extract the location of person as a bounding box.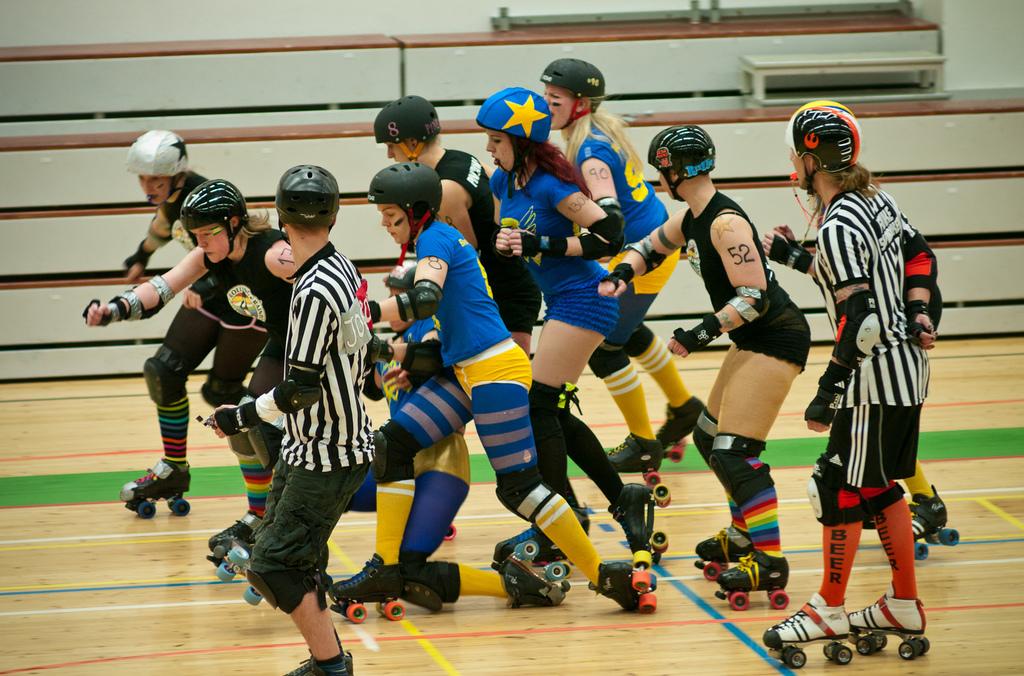
763/174/963/560.
